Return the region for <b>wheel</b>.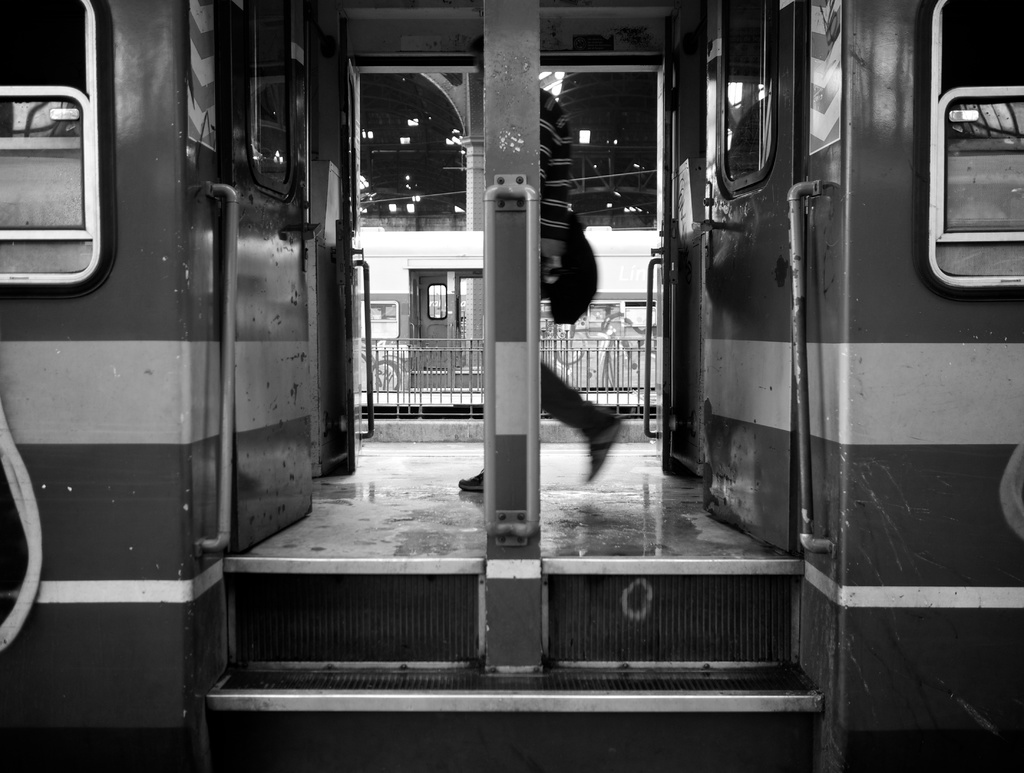
369, 350, 401, 391.
